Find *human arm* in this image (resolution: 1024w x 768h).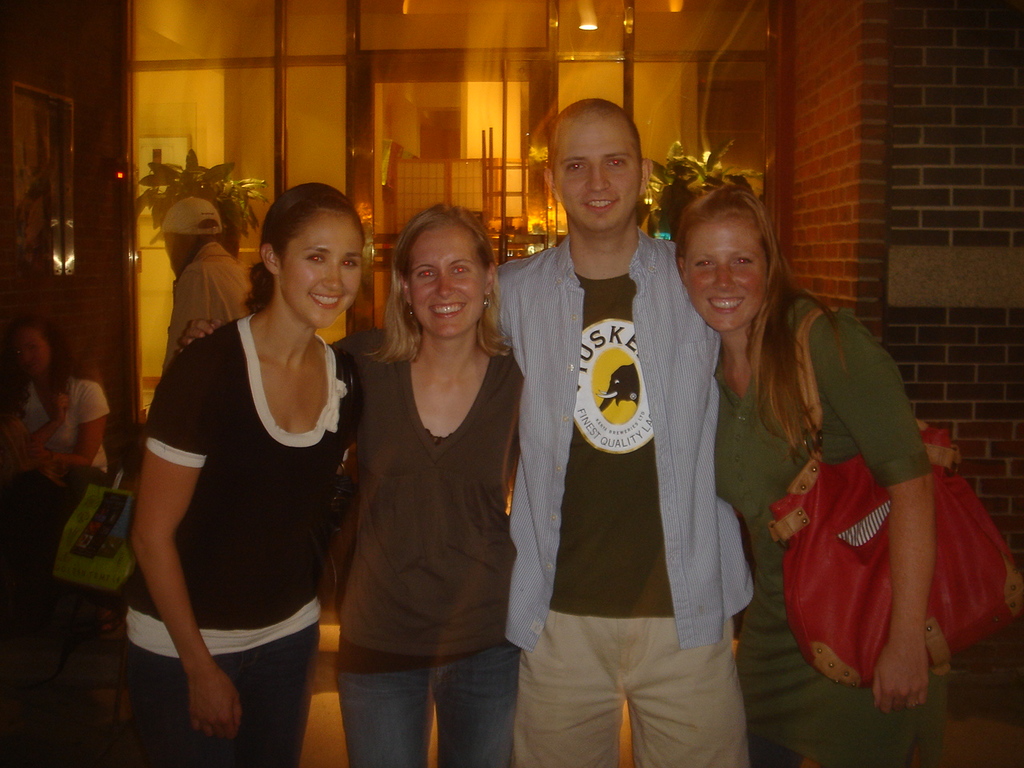
pyautogui.locateOnScreen(468, 258, 528, 358).
